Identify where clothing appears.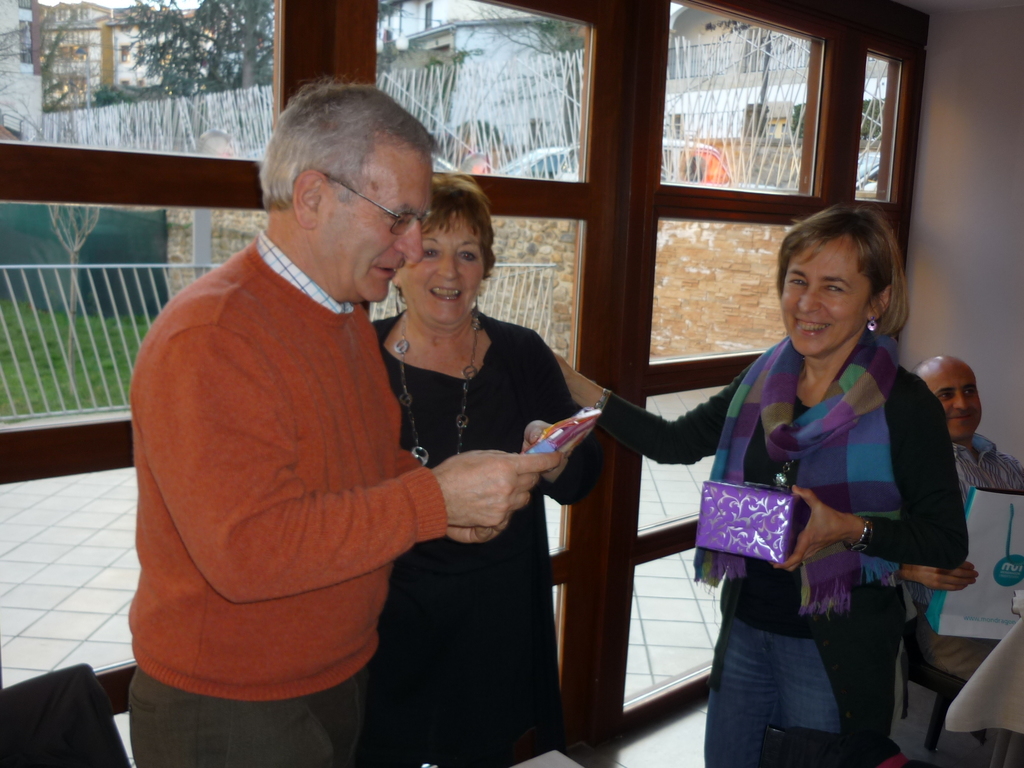
Appears at detection(360, 303, 601, 767).
